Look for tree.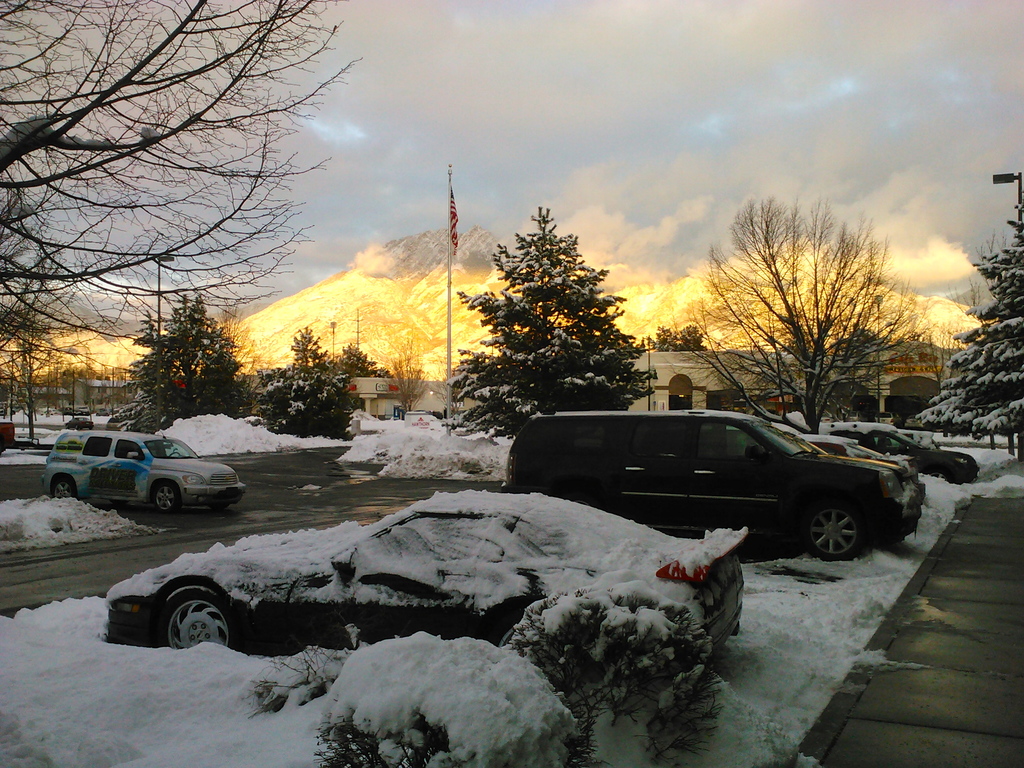
Found: (x1=381, y1=332, x2=434, y2=421).
